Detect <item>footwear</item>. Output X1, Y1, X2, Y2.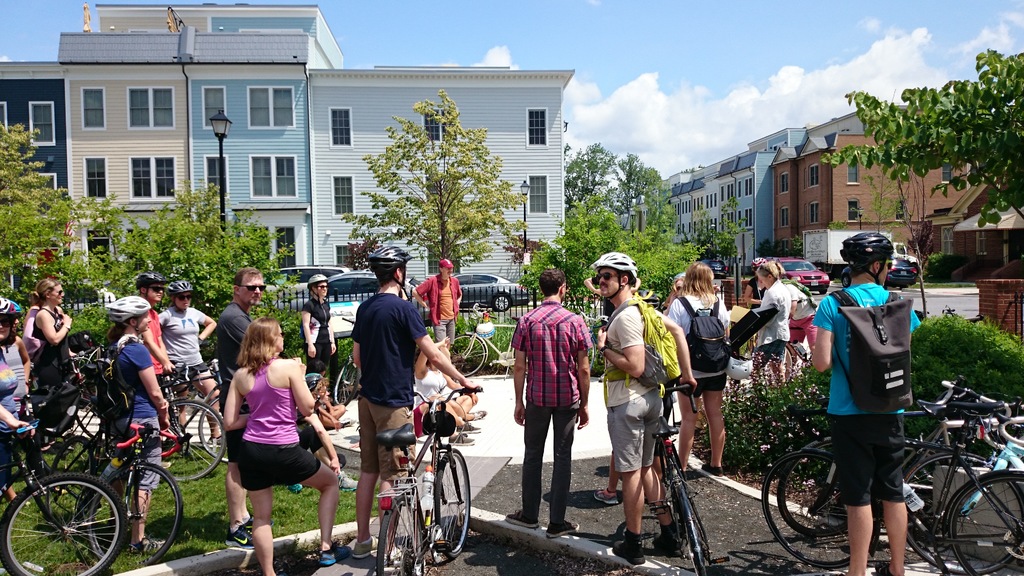
595, 487, 621, 506.
